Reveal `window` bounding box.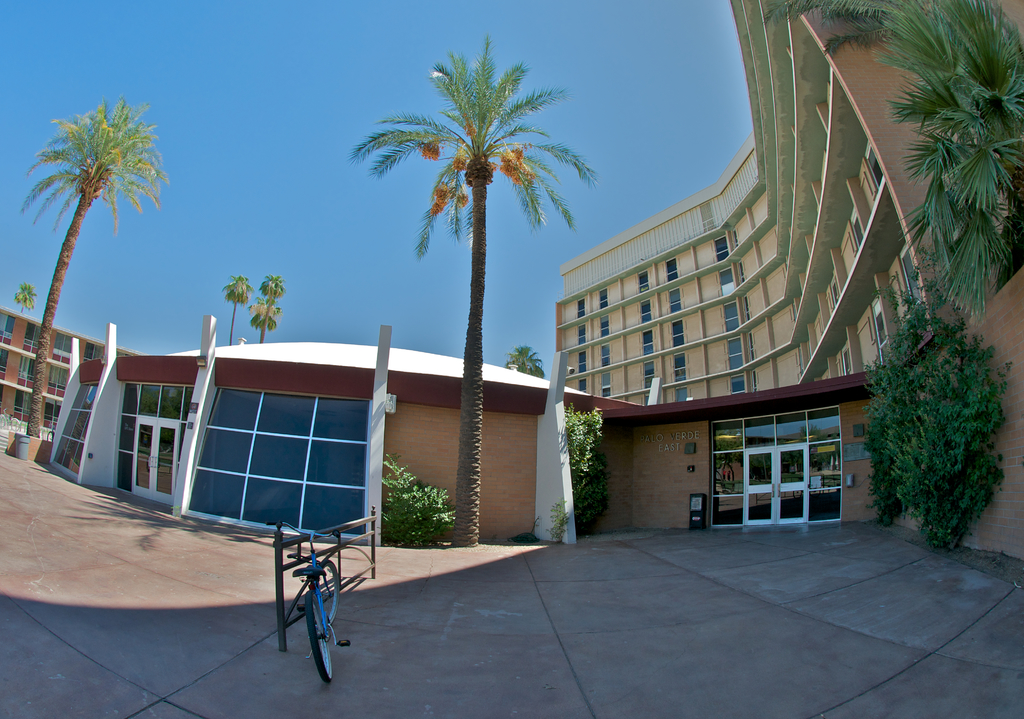
Revealed: x1=597 y1=287 x2=611 y2=311.
